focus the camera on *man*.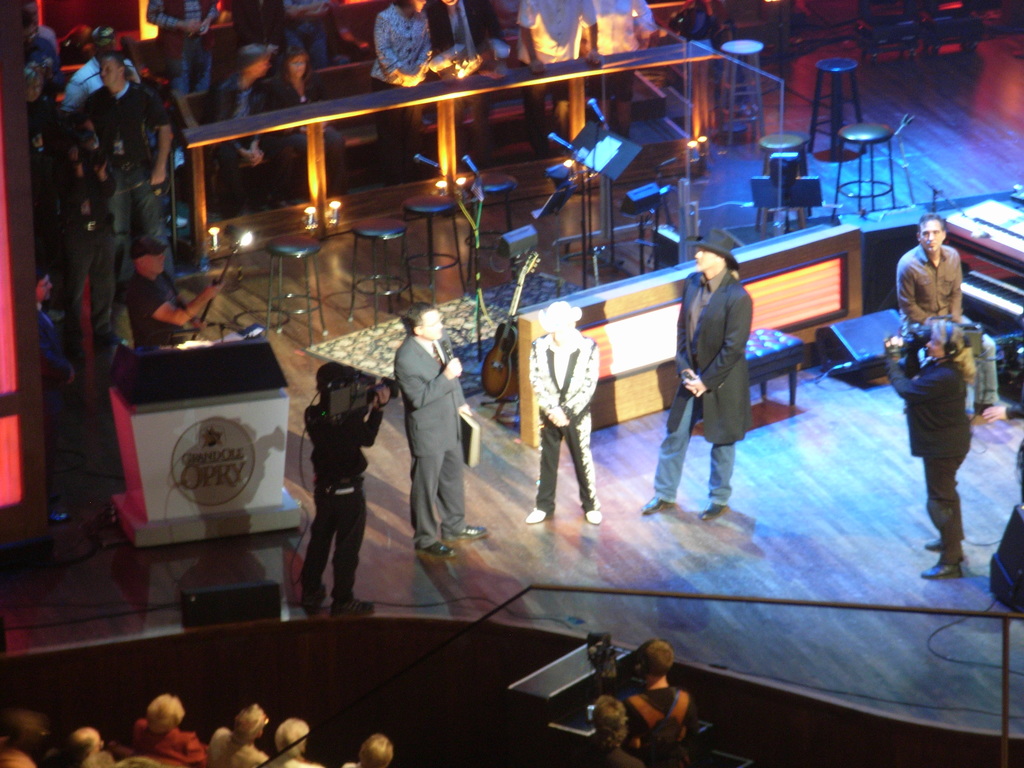
Focus region: select_region(377, 292, 475, 564).
